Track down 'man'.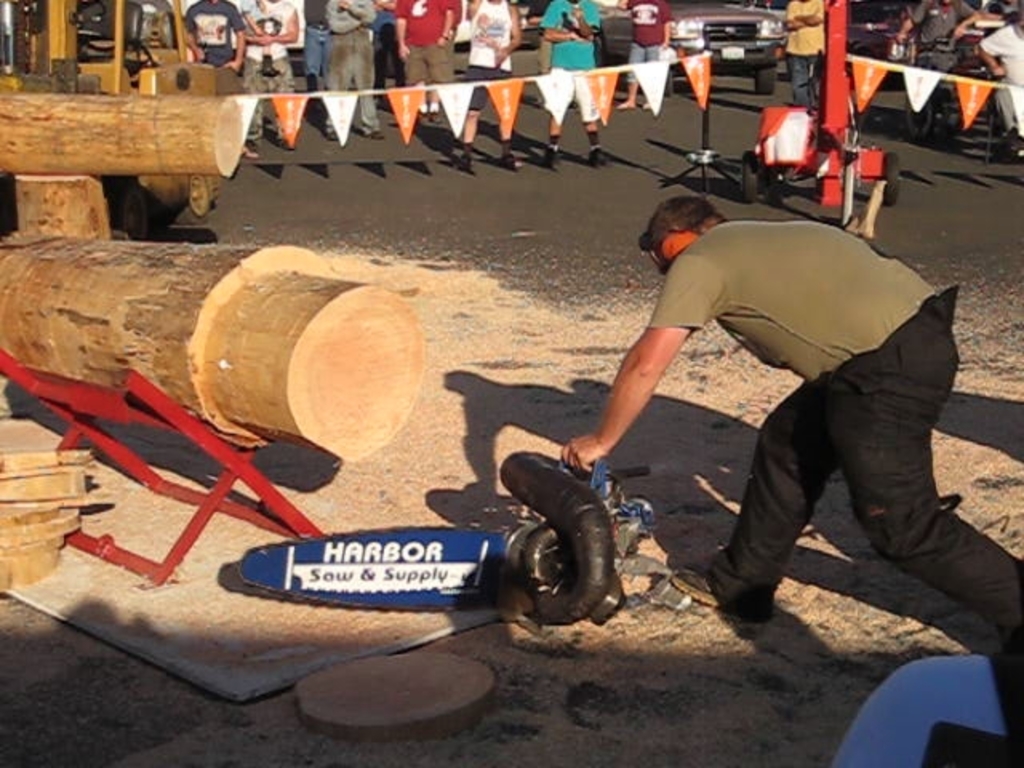
Tracked to (x1=786, y1=0, x2=834, y2=104).
